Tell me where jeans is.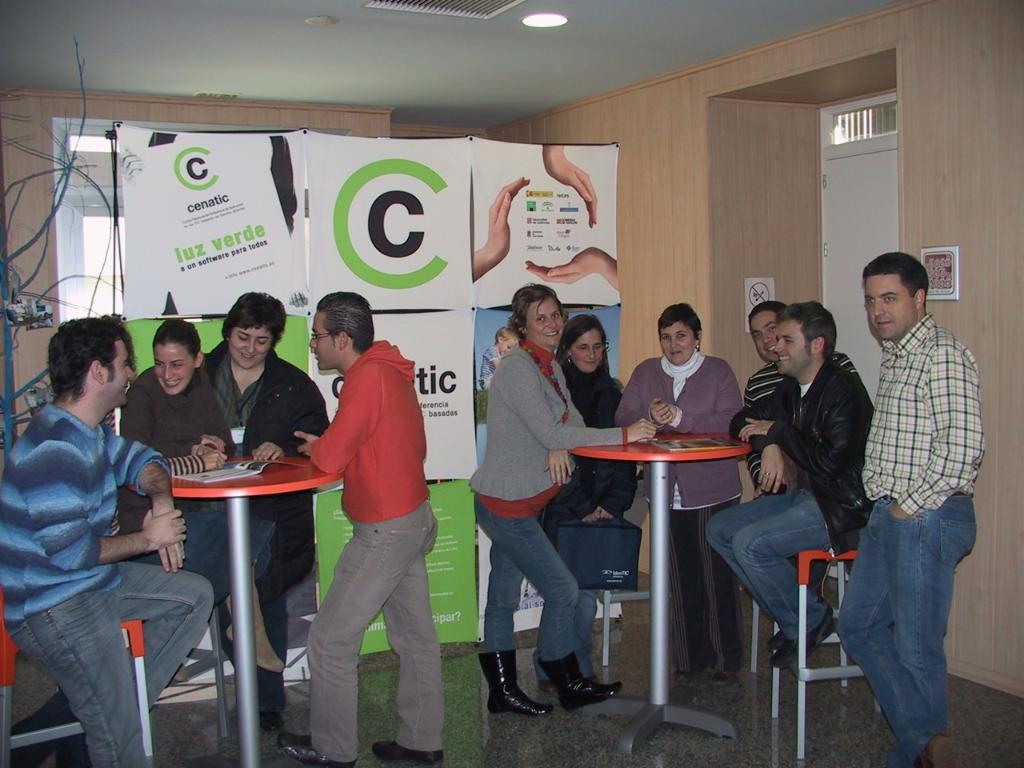
jeans is at {"left": 478, "top": 492, "right": 578, "bottom": 658}.
